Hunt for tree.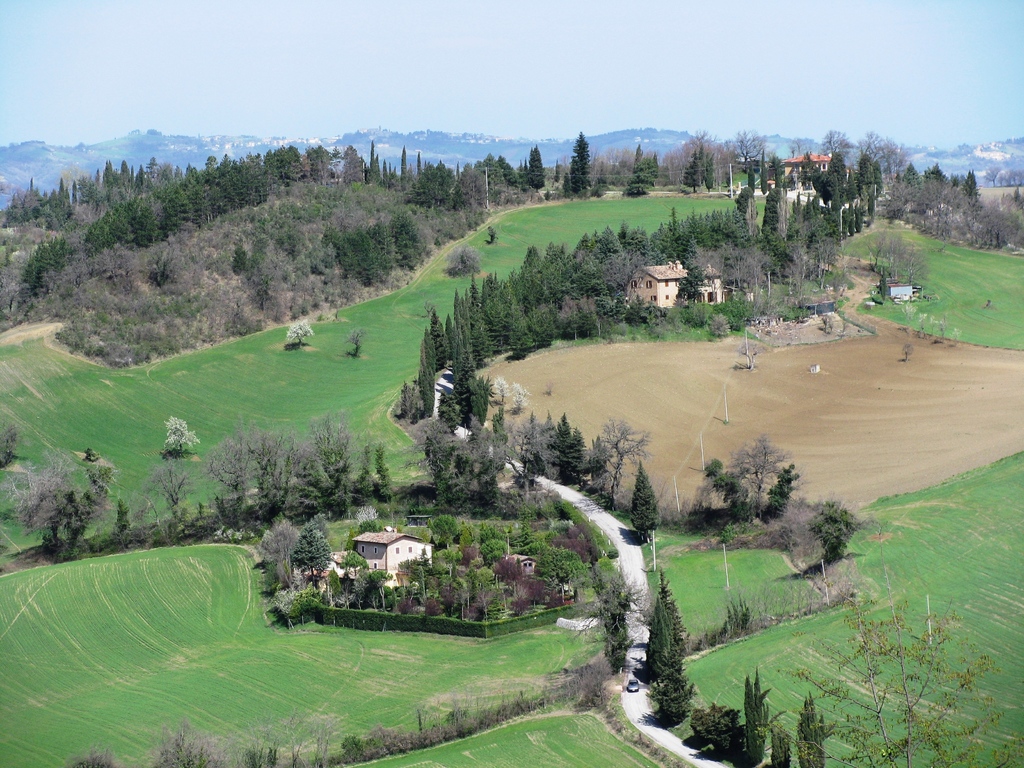
Hunted down at bbox=[490, 225, 499, 244].
